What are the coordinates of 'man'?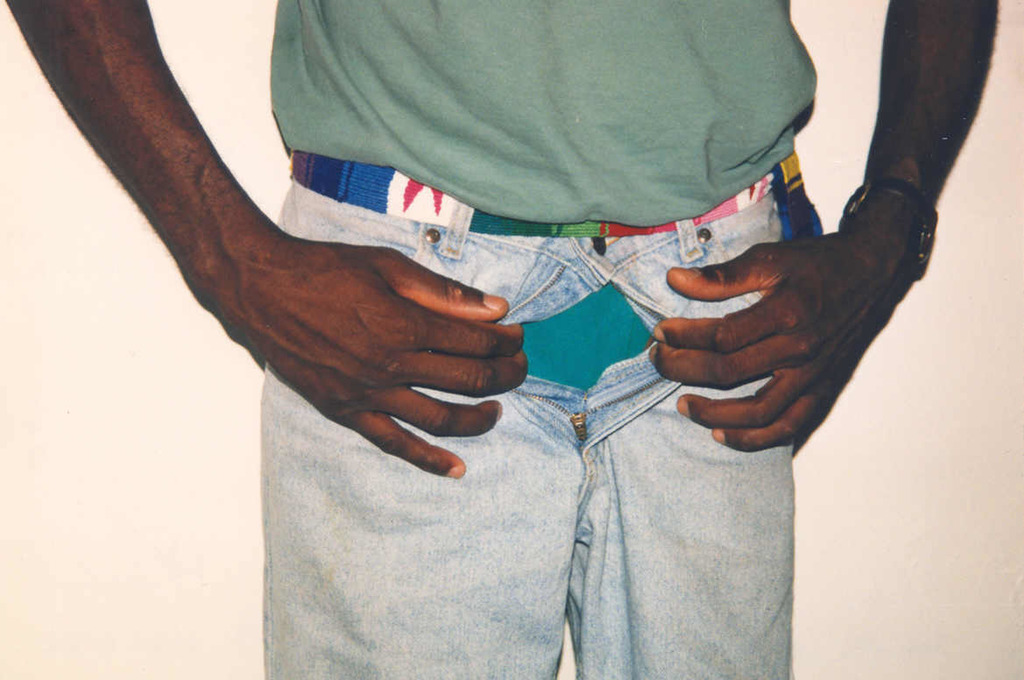
[left=24, top=2, right=818, bottom=604].
